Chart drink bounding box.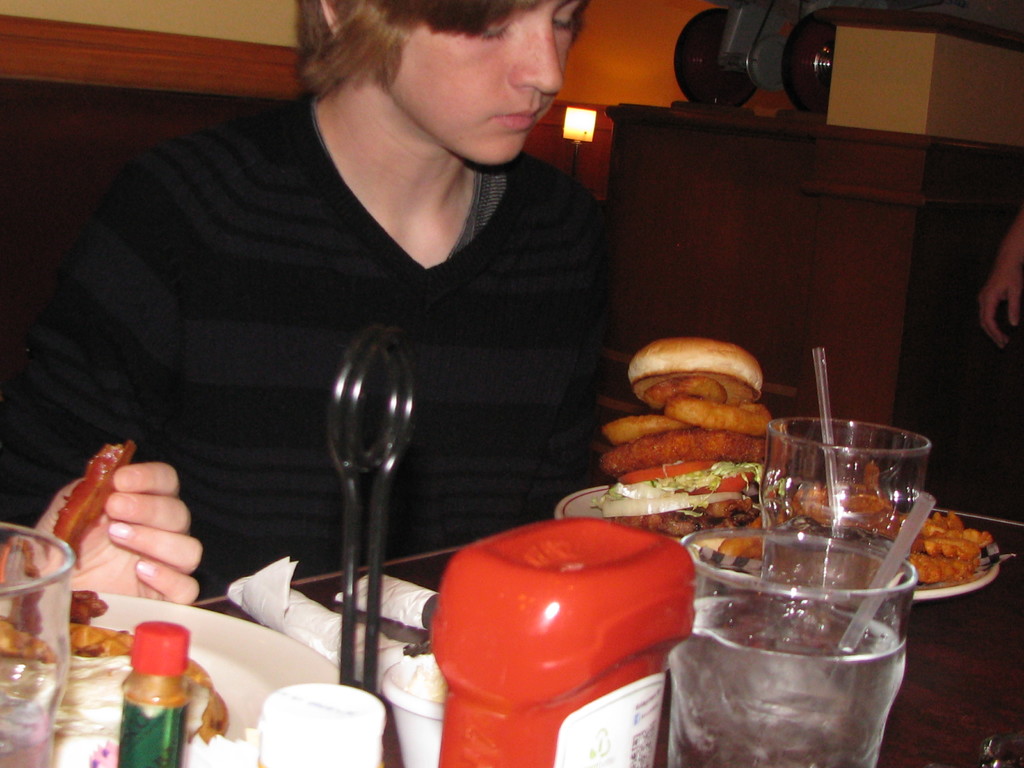
Charted: select_region(668, 595, 906, 767).
